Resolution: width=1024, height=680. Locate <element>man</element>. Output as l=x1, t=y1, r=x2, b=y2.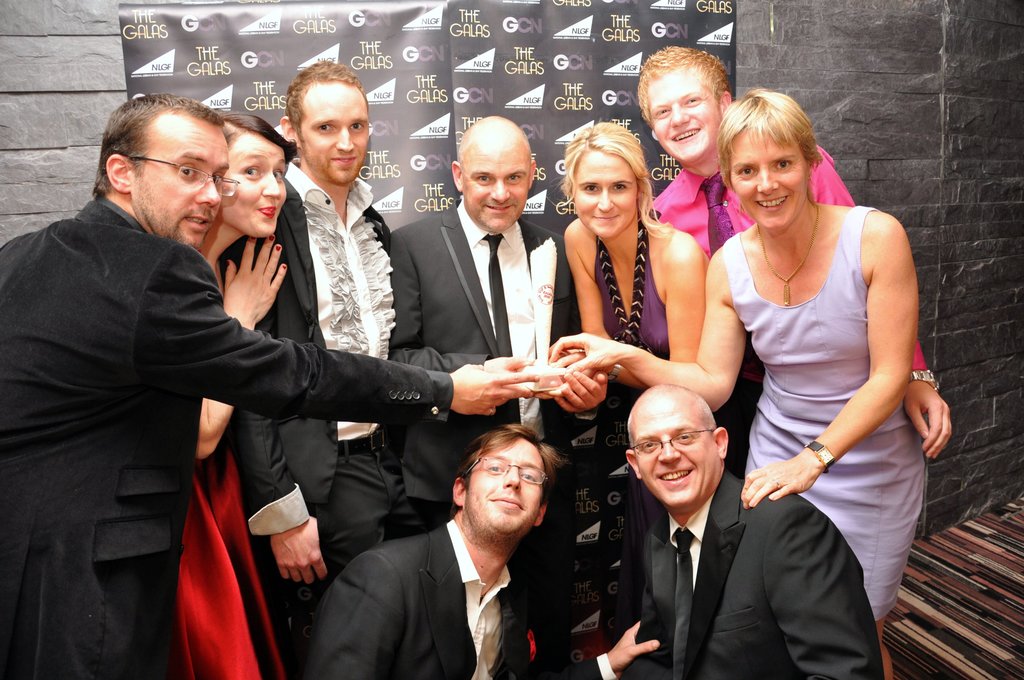
l=634, t=46, r=954, b=458.
